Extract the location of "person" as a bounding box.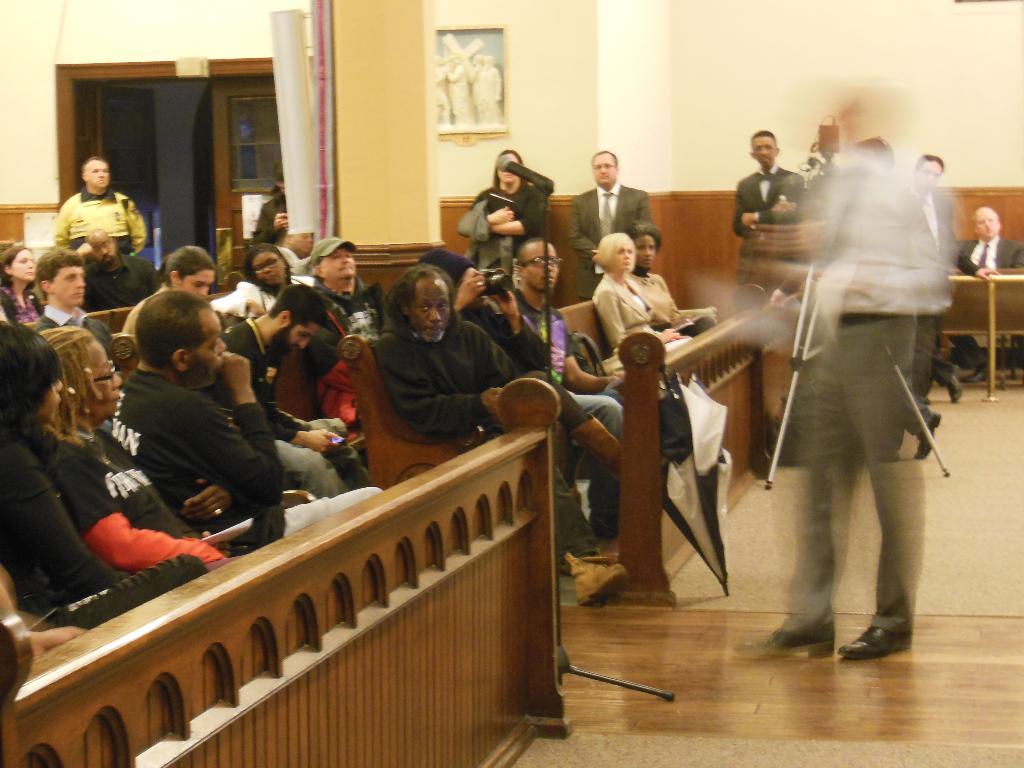
bbox=(904, 154, 961, 271).
